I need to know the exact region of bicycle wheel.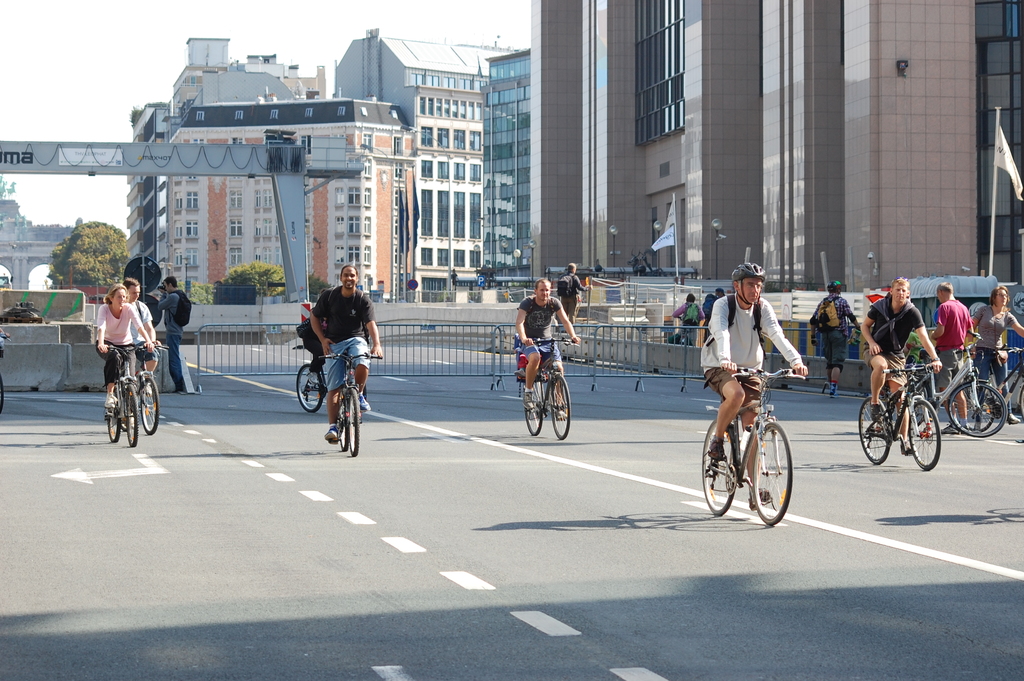
Region: rect(548, 373, 572, 437).
